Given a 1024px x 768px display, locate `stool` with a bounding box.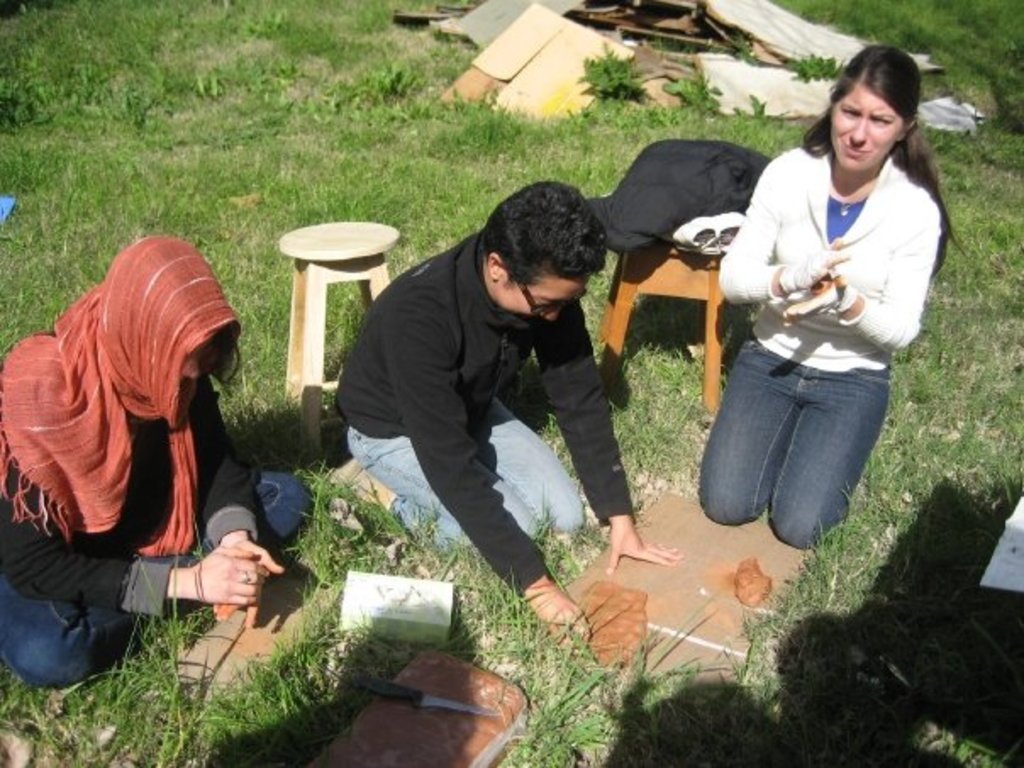
Located: {"x1": 600, "y1": 239, "x2": 729, "y2": 417}.
